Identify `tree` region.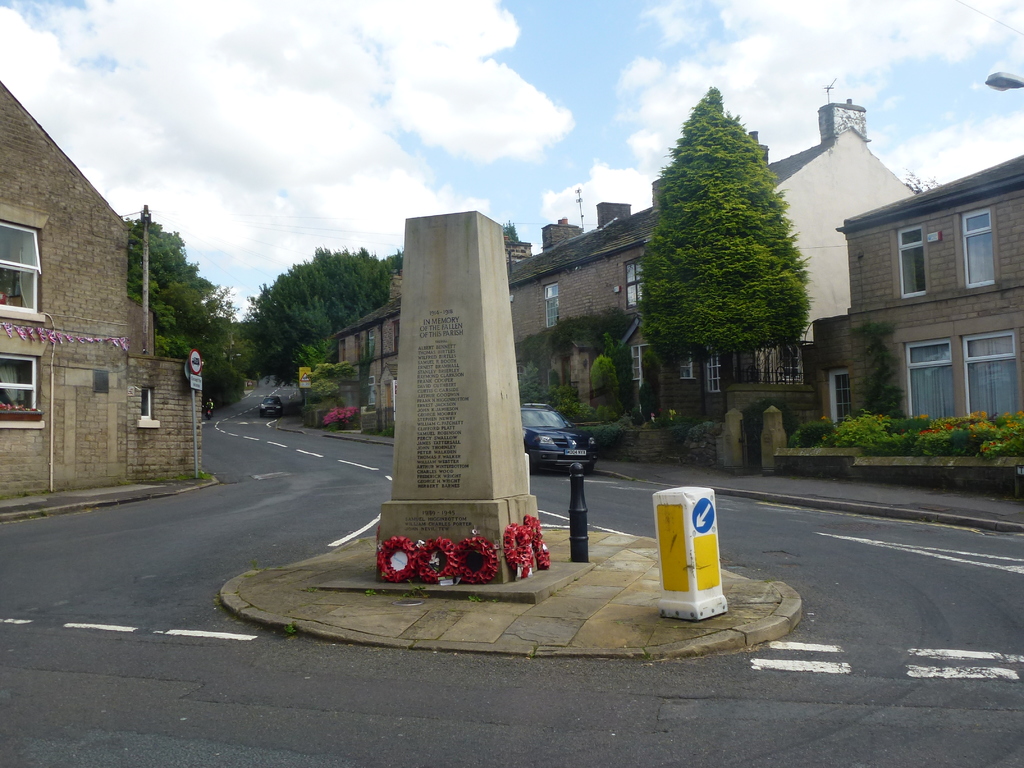
Region: 383:248:401:278.
